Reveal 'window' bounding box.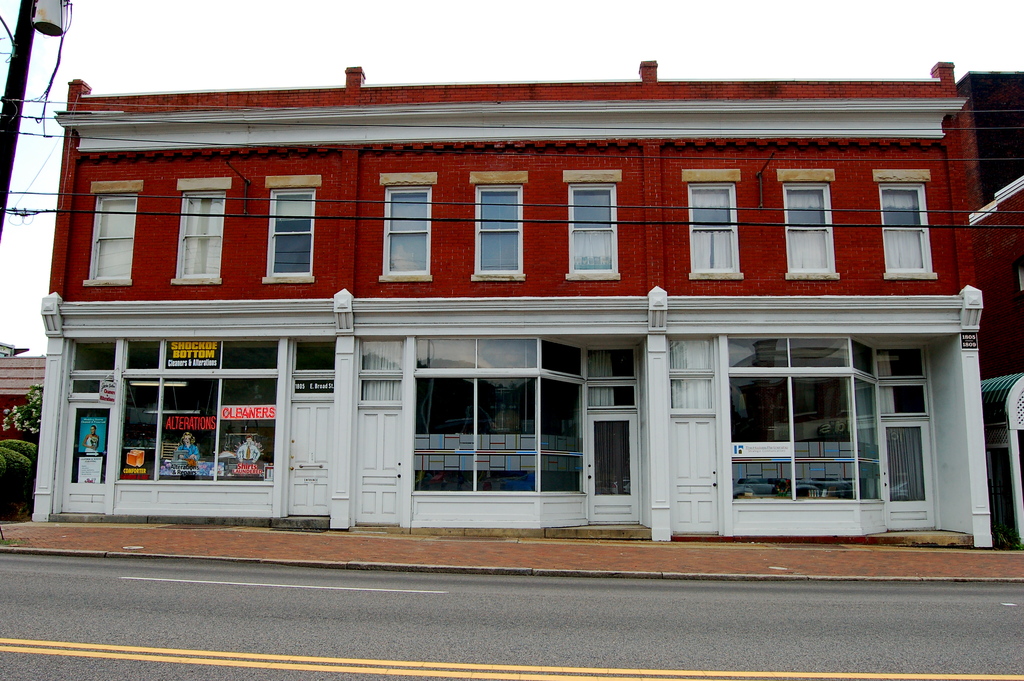
Revealed: [x1=408, y1=369, x2=474, y2=490].
